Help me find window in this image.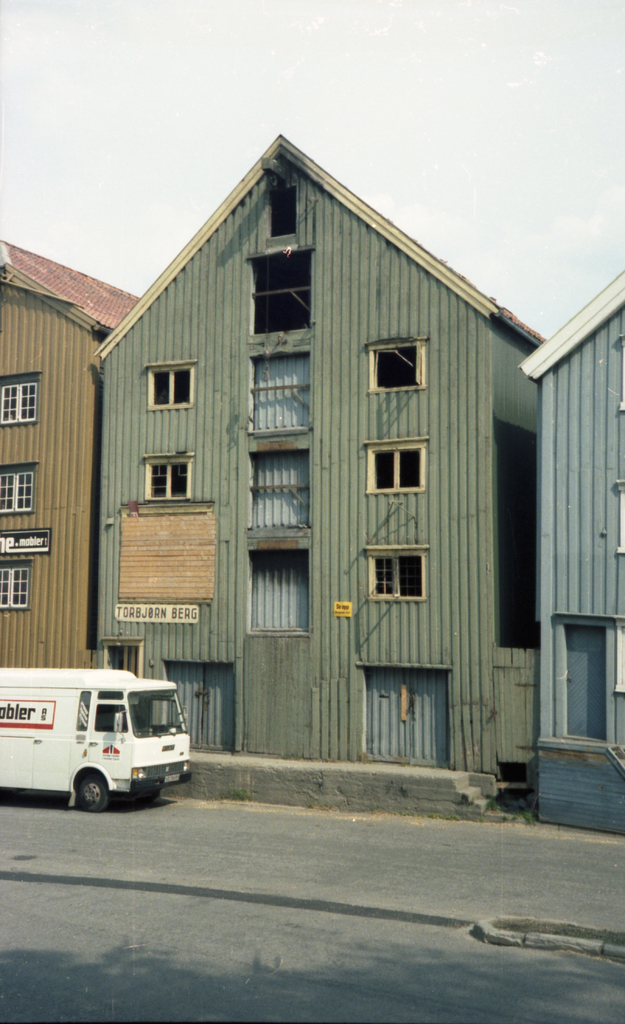
Found it: bbox=(367, 444, 422, 489).
